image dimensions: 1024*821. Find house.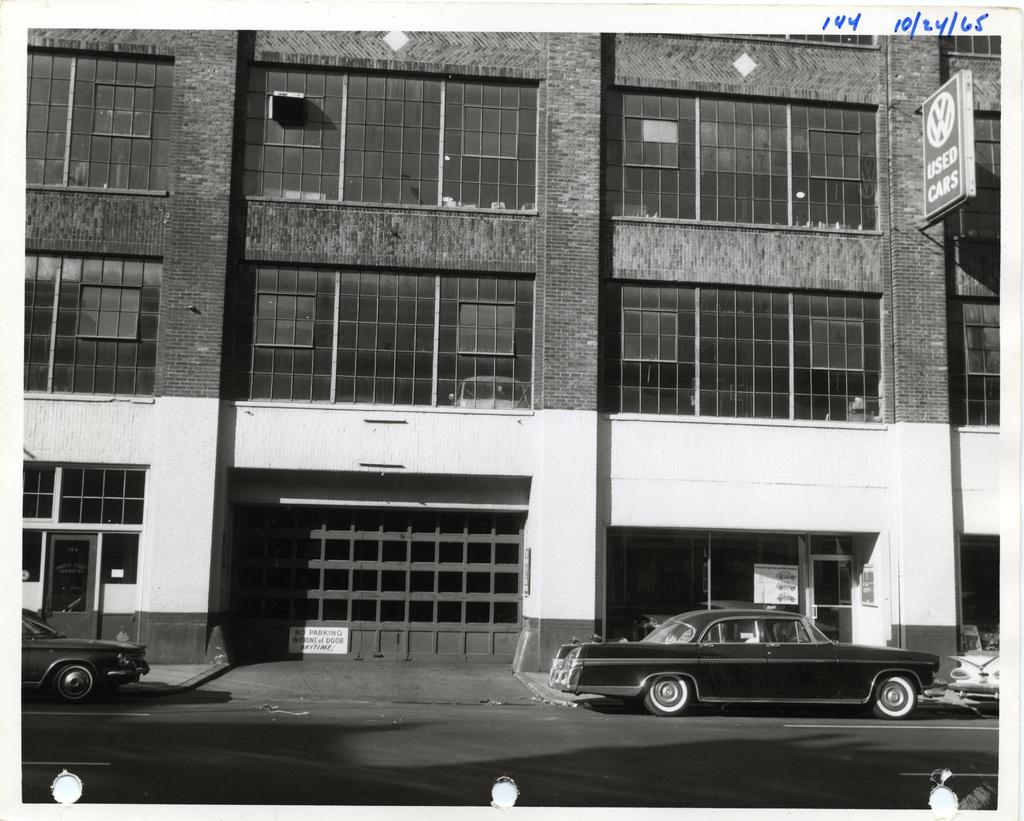
25:17:1016:669.
